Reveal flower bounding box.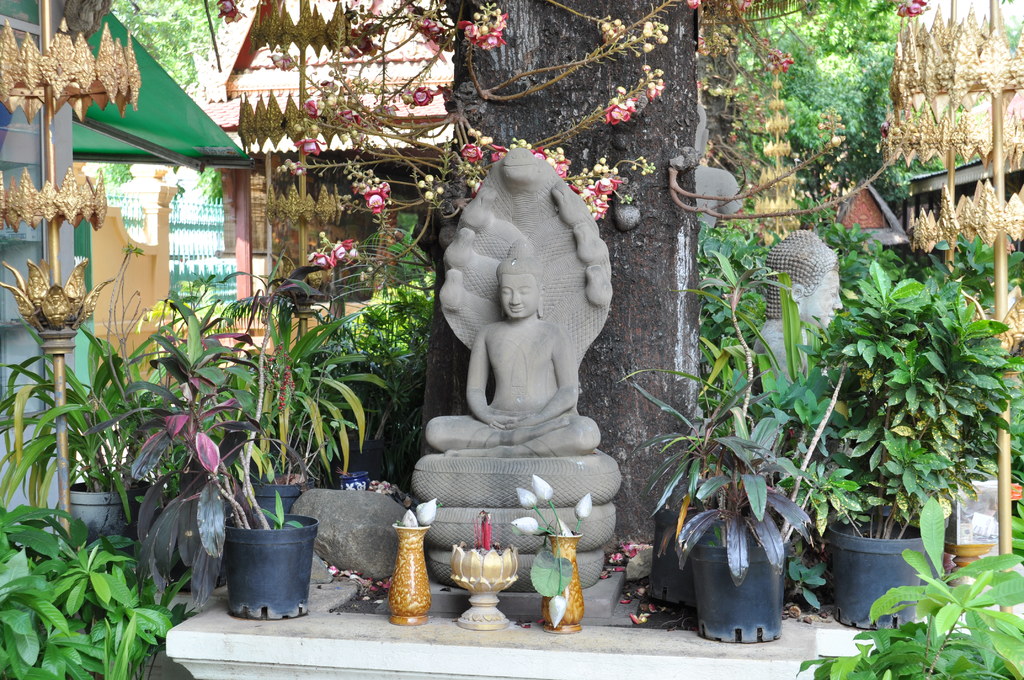
Revealed: 417 499 438 526.
